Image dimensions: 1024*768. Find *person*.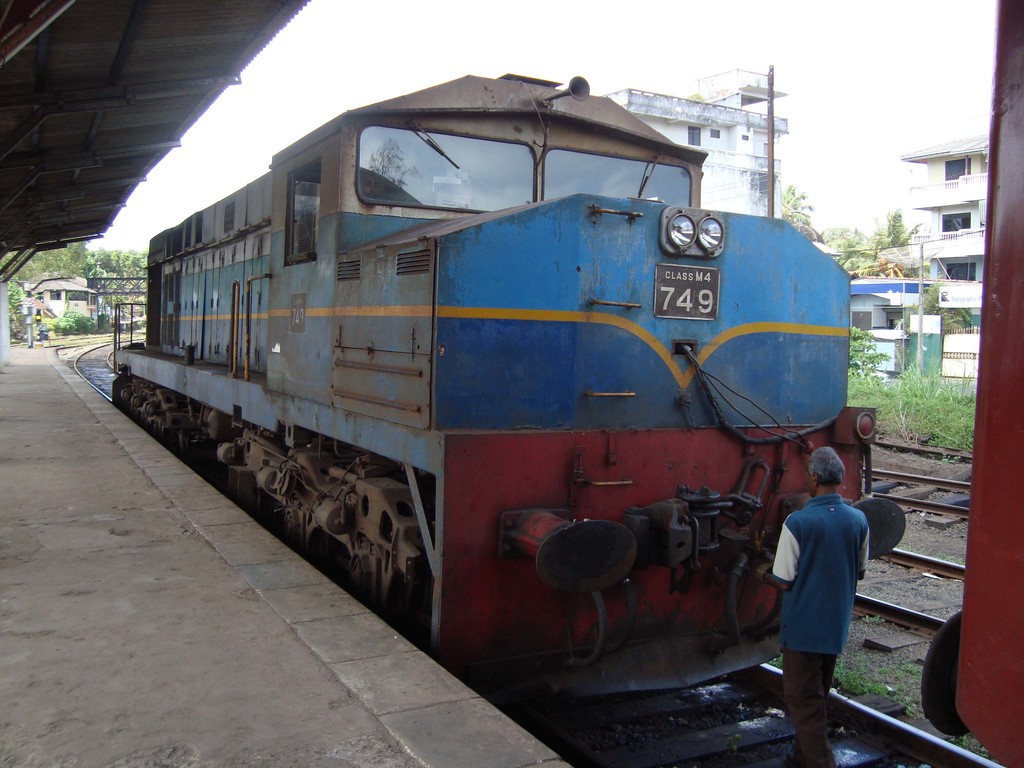
bbox=(772, 441, 879, 741).
